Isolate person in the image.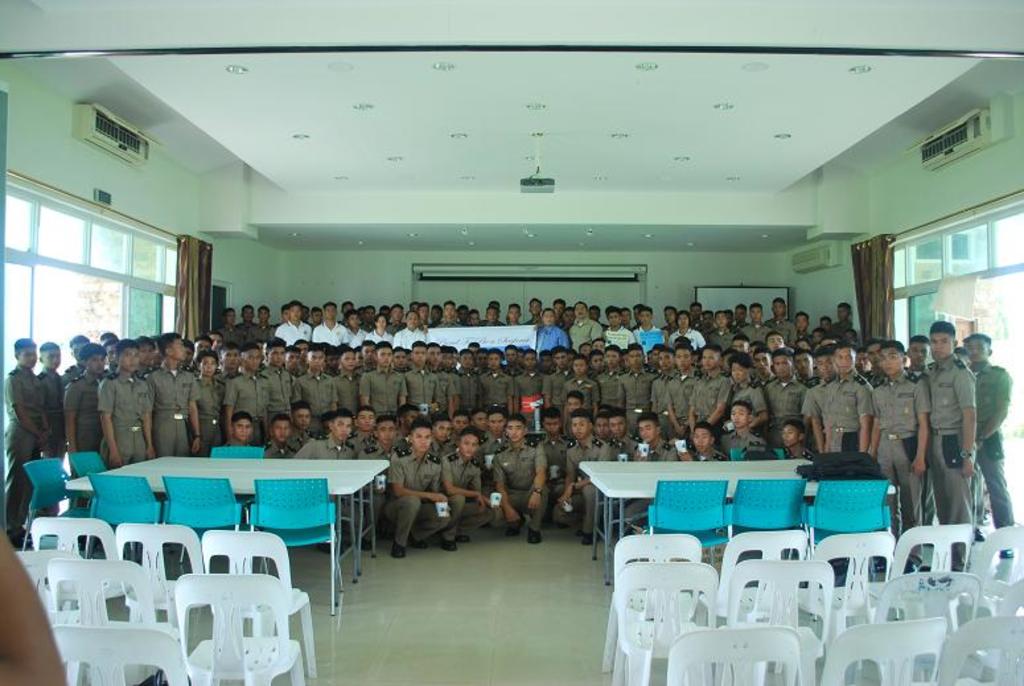
Isolated region: {"x1": 461, "y1": 309, "x2": 462, "y2": 319}.
